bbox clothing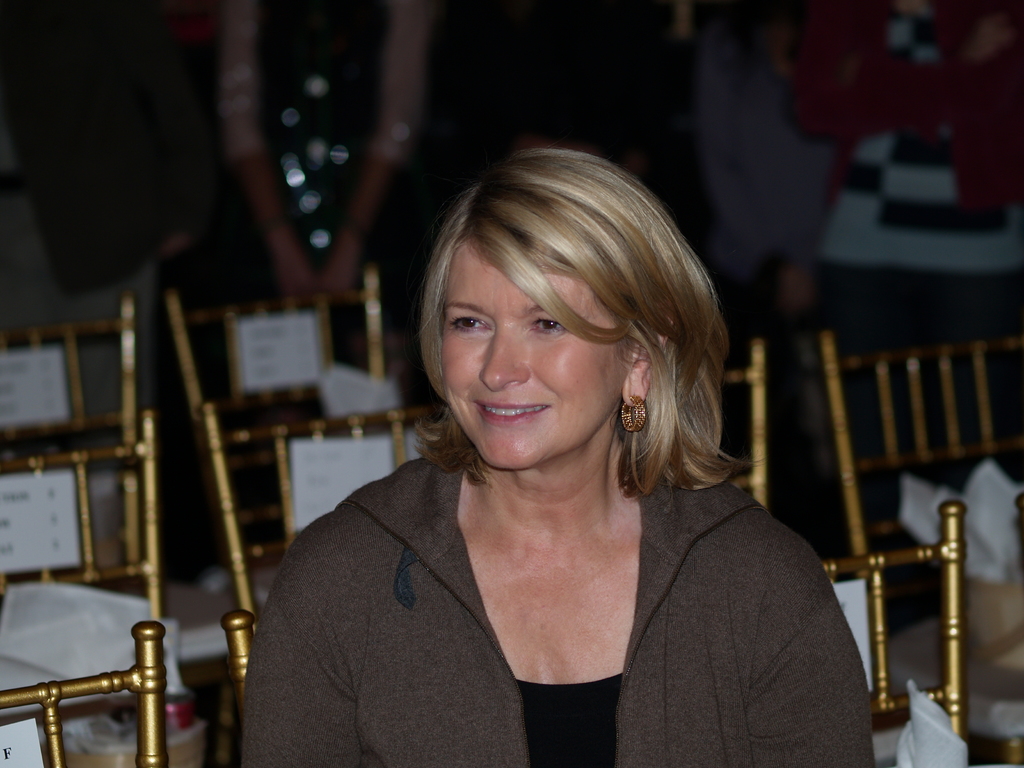
x1=235 y1=392 x2=884 y2=758
